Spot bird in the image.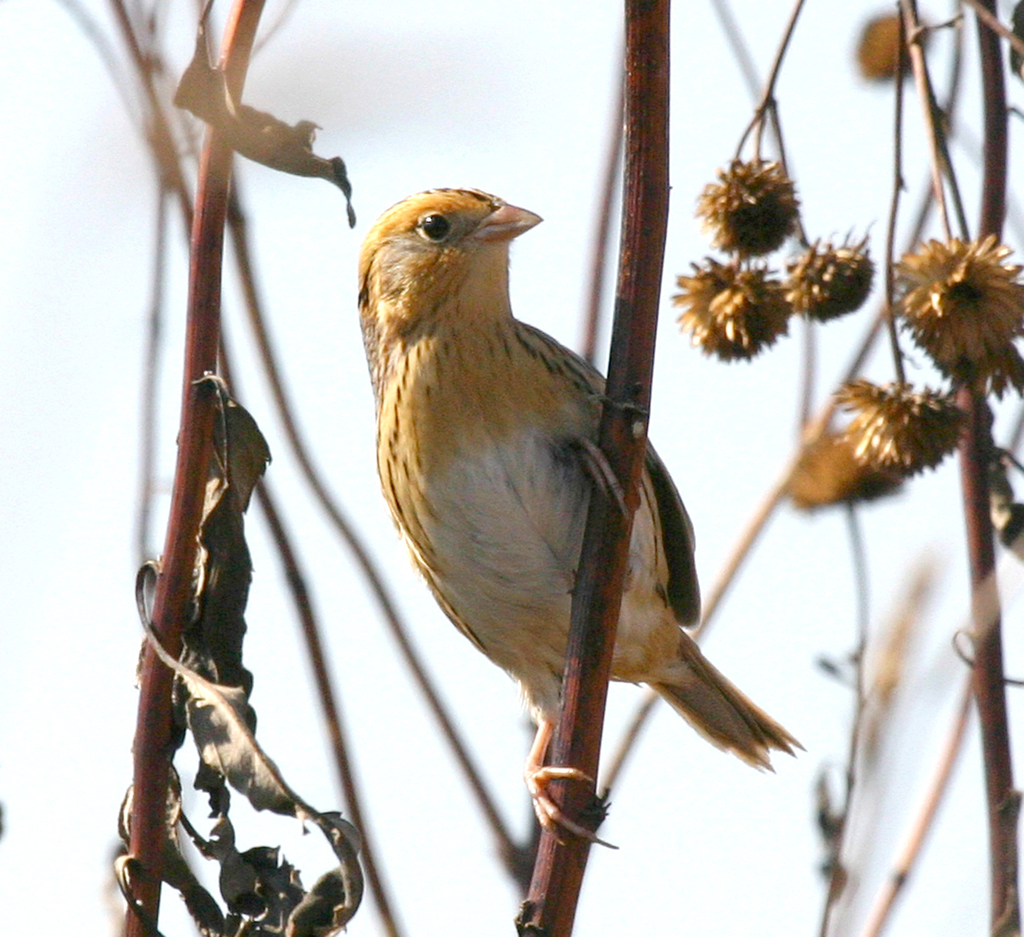
bird found at select_region(351, 186, 810, 854).
